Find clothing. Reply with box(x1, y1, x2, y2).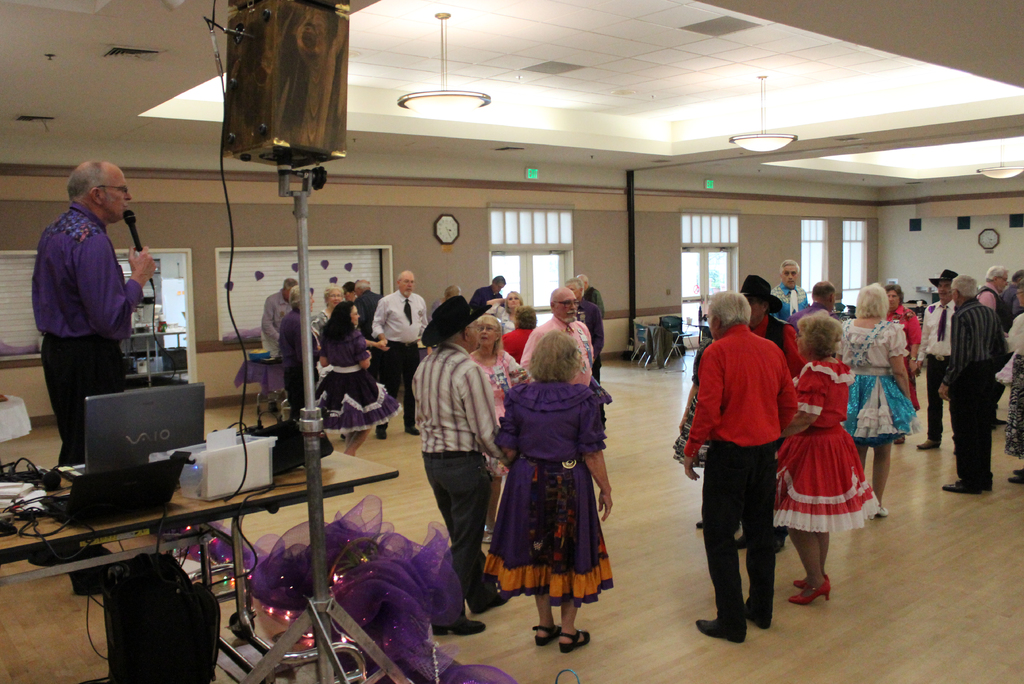
box(520, 322, 596, 386).
